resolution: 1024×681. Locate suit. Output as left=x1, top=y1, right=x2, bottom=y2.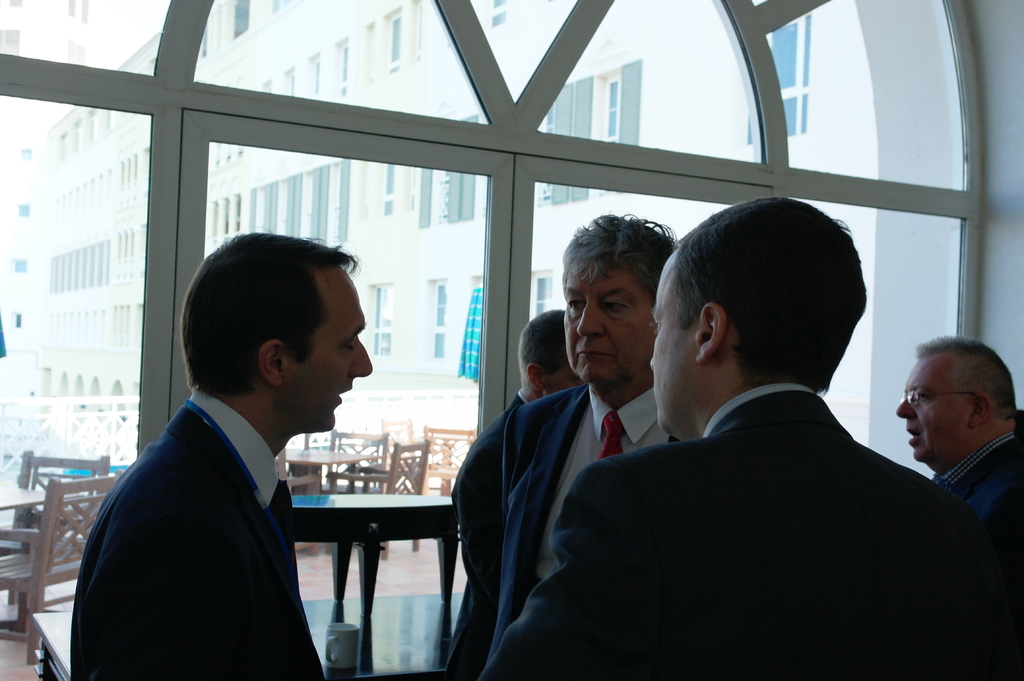
left=468, top=382, right=682, bottom=662.
